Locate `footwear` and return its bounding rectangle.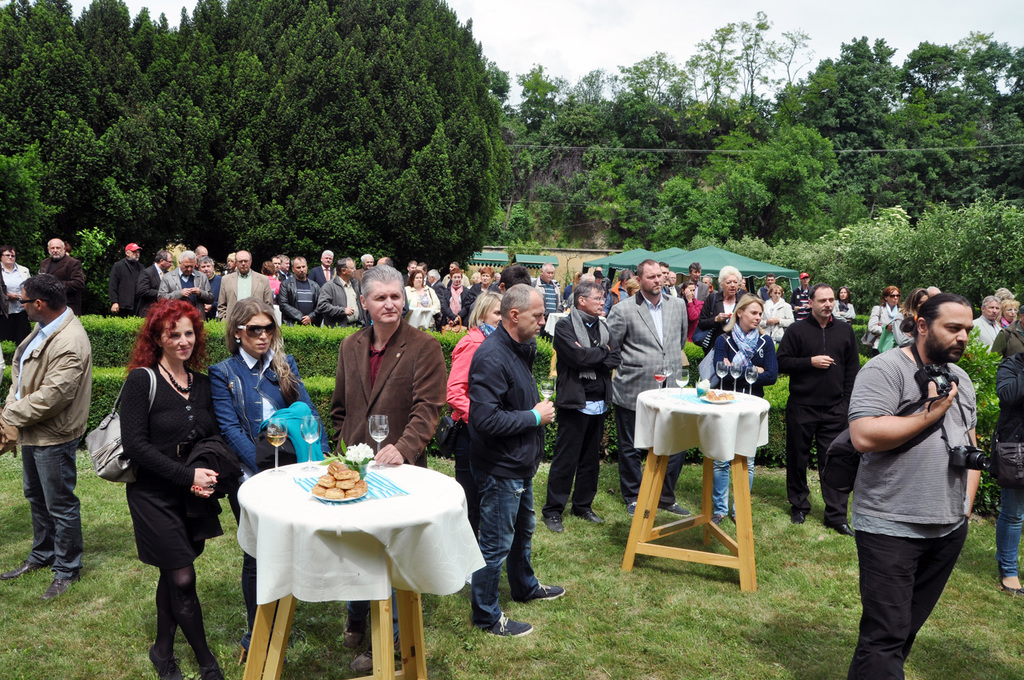
bbox=(0, 557, 45, 582).
